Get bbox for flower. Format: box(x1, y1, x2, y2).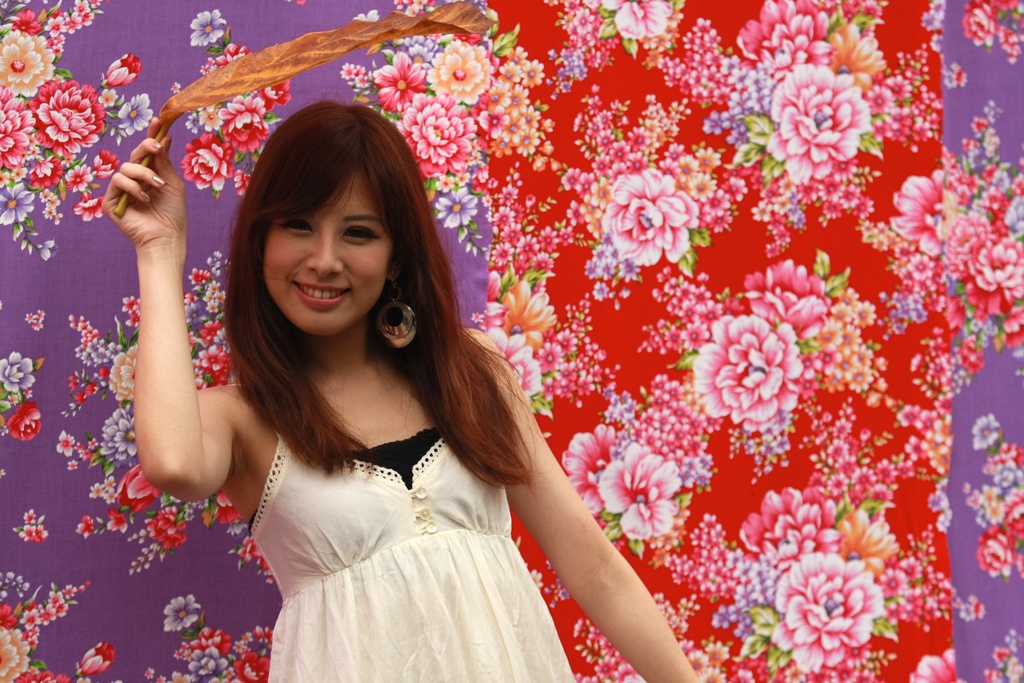
box(862, 673, 879, 682).
